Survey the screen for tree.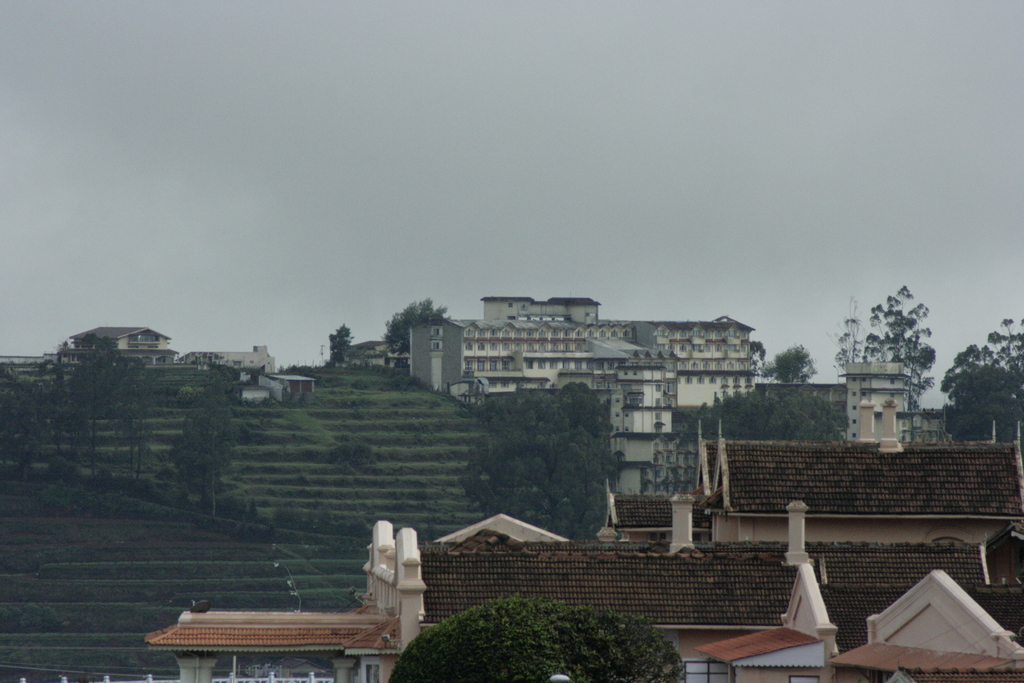
Survey found: (452,383,620,559).
